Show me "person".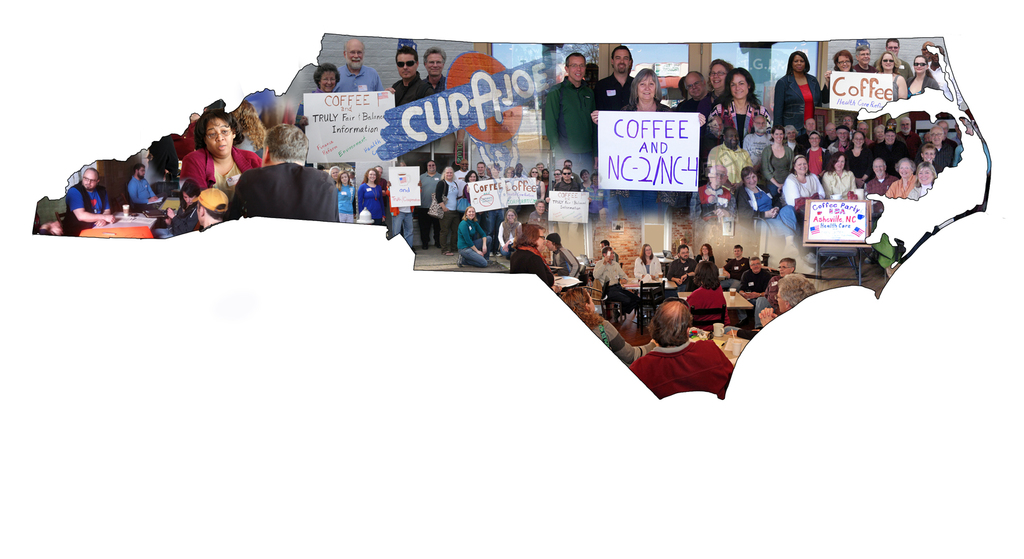
"person" is here: crop(547, 167, 579, 238).
